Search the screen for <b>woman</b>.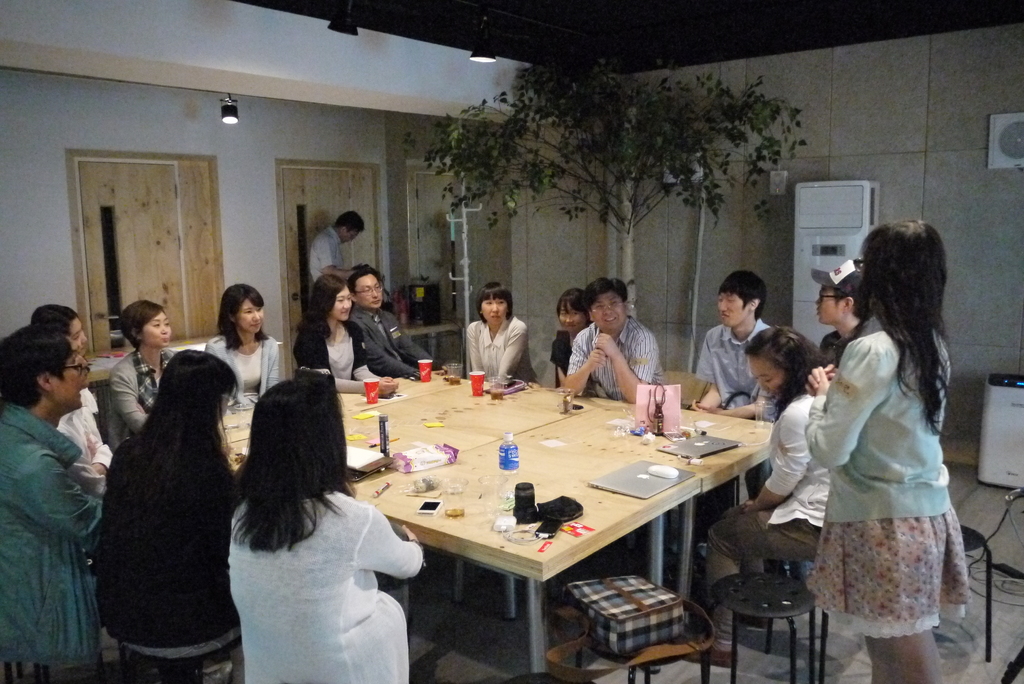
Found at [left=228, top=370, right=420, bottom=683].
